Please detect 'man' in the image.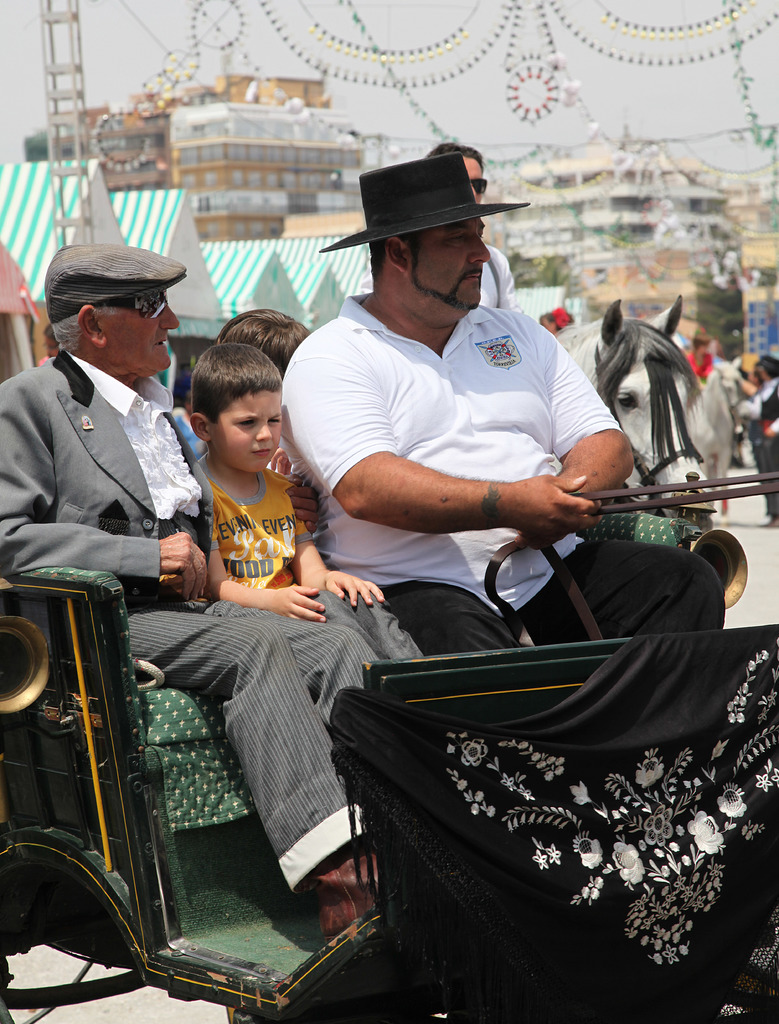
bbox=[275, 161, 653, 722].
